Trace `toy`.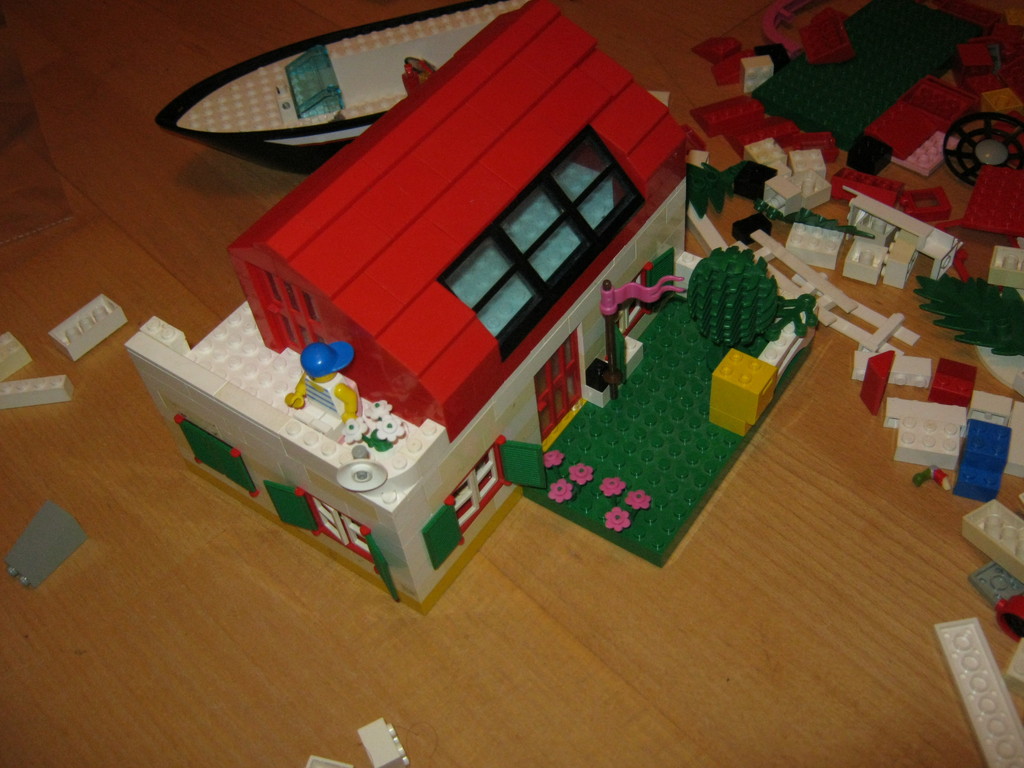
Traced to <region>789, 221, 842, 269</region>.
